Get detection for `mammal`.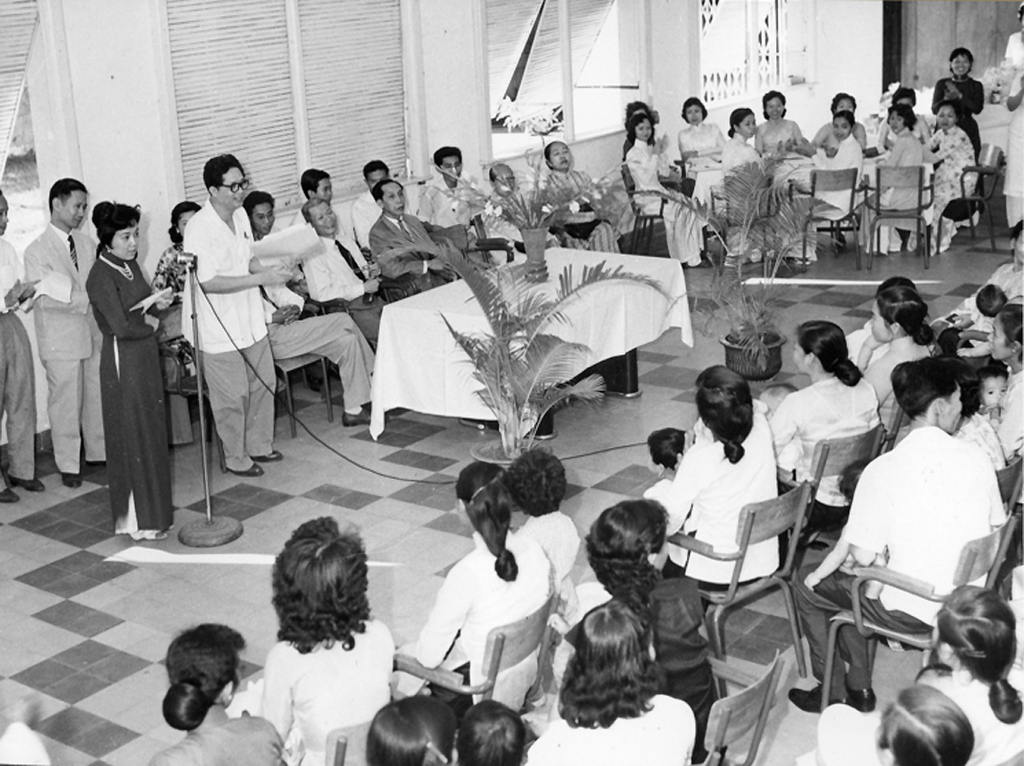
Detection: <region>568, 493, 714, 761</region>.
